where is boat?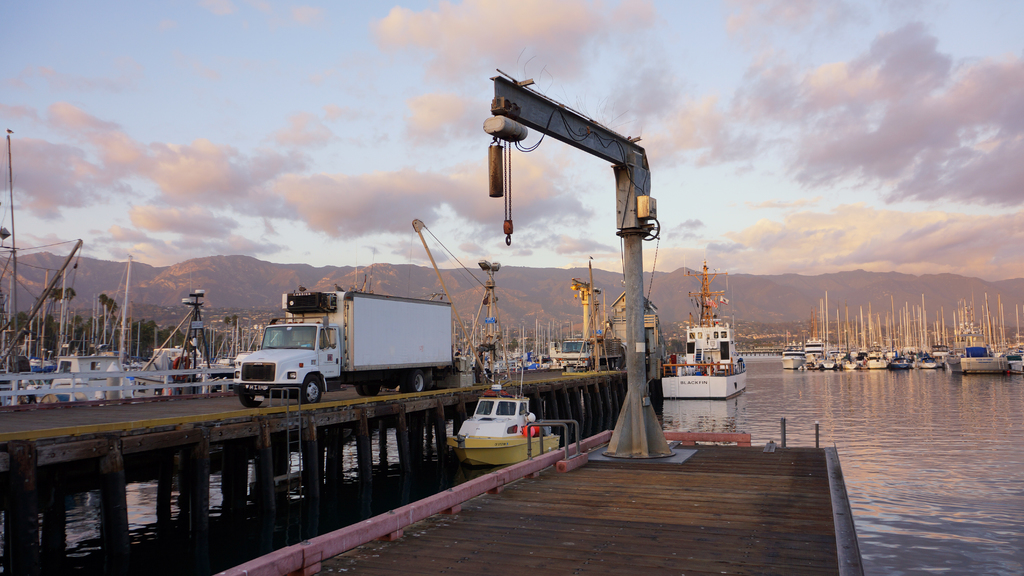
locate(666, 257, 746, 400).
